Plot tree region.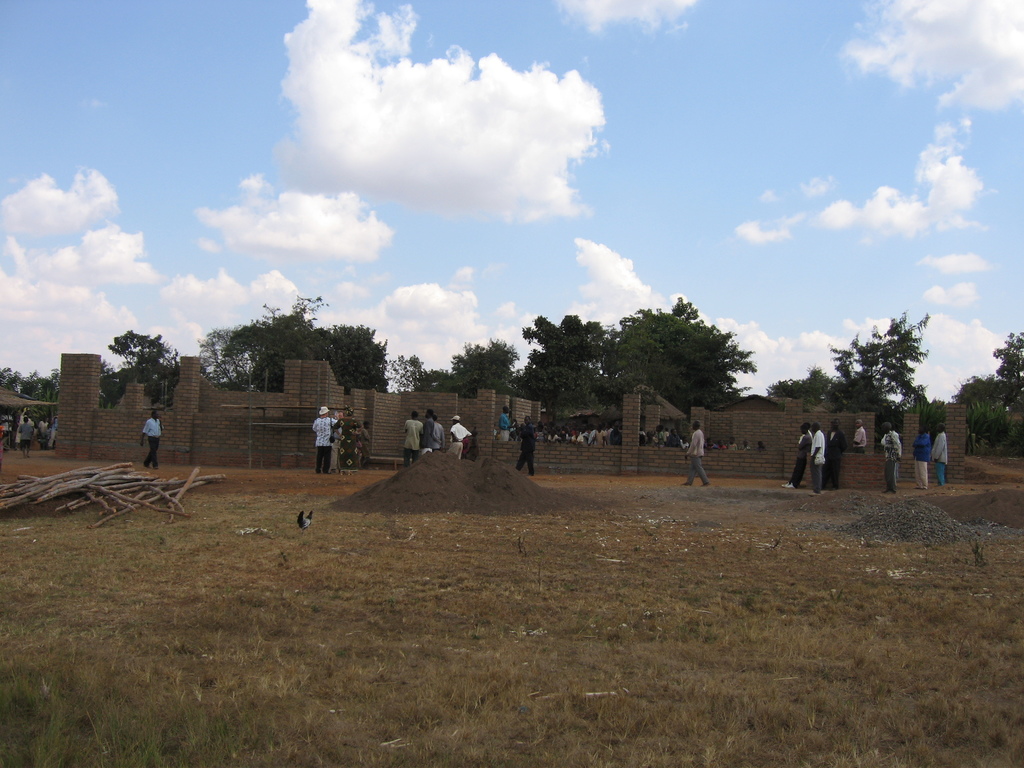
Plotted at [x1=98, y1=328, x2=181, y2=409].
